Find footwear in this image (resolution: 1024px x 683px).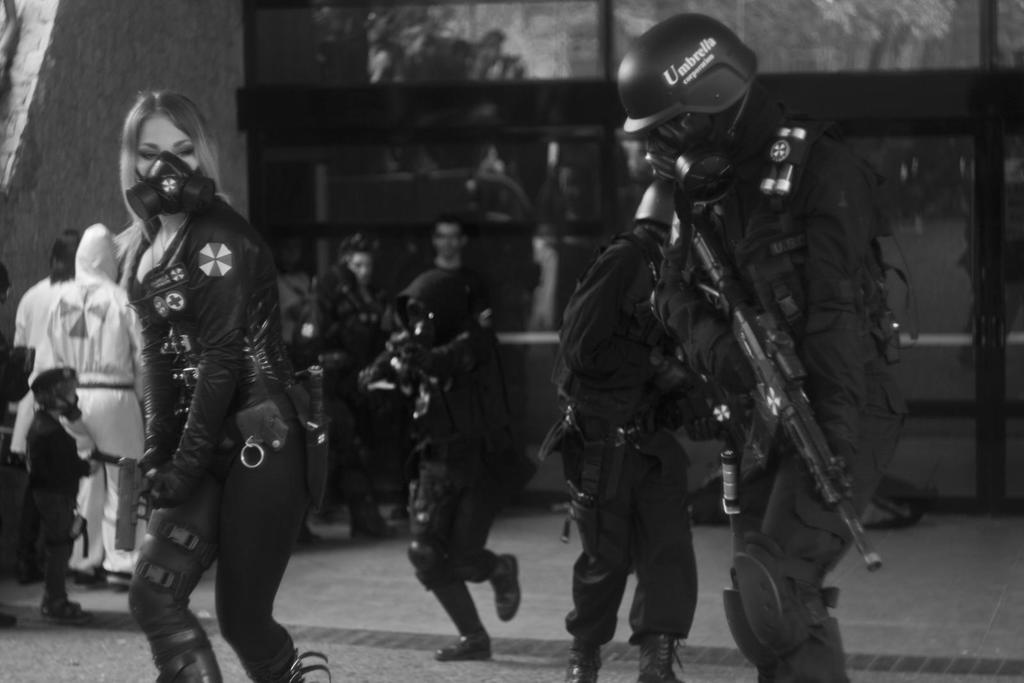
locate(493, 554, 525, 622).
